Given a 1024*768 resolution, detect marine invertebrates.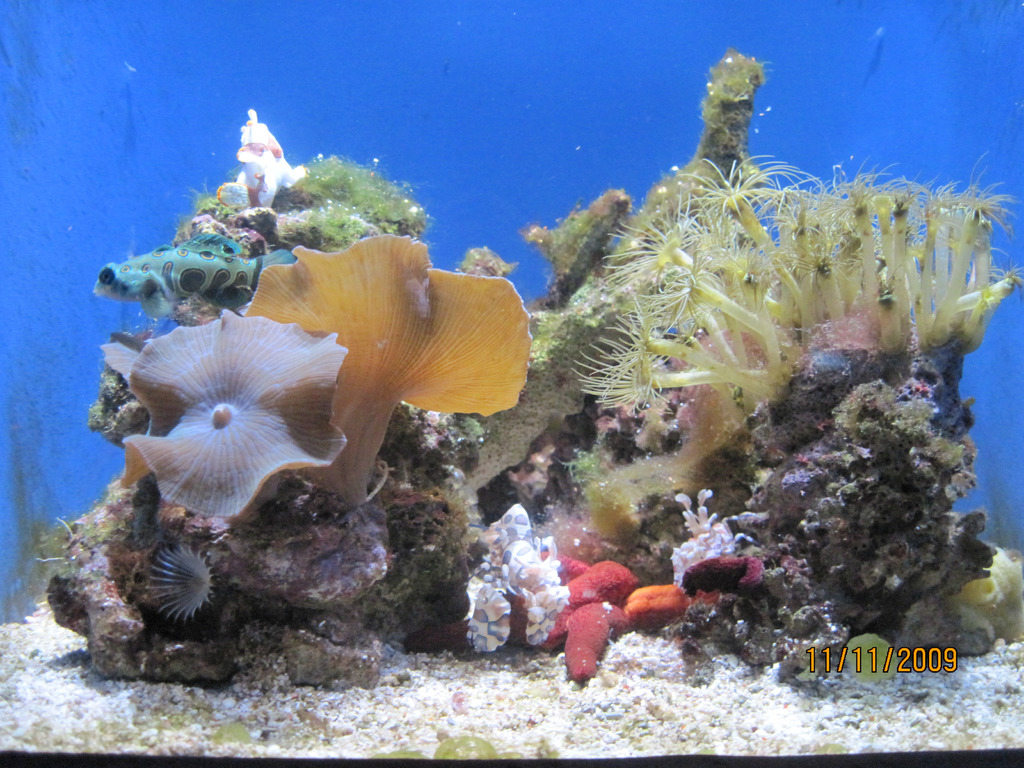
(667, 470, 757, 607).
